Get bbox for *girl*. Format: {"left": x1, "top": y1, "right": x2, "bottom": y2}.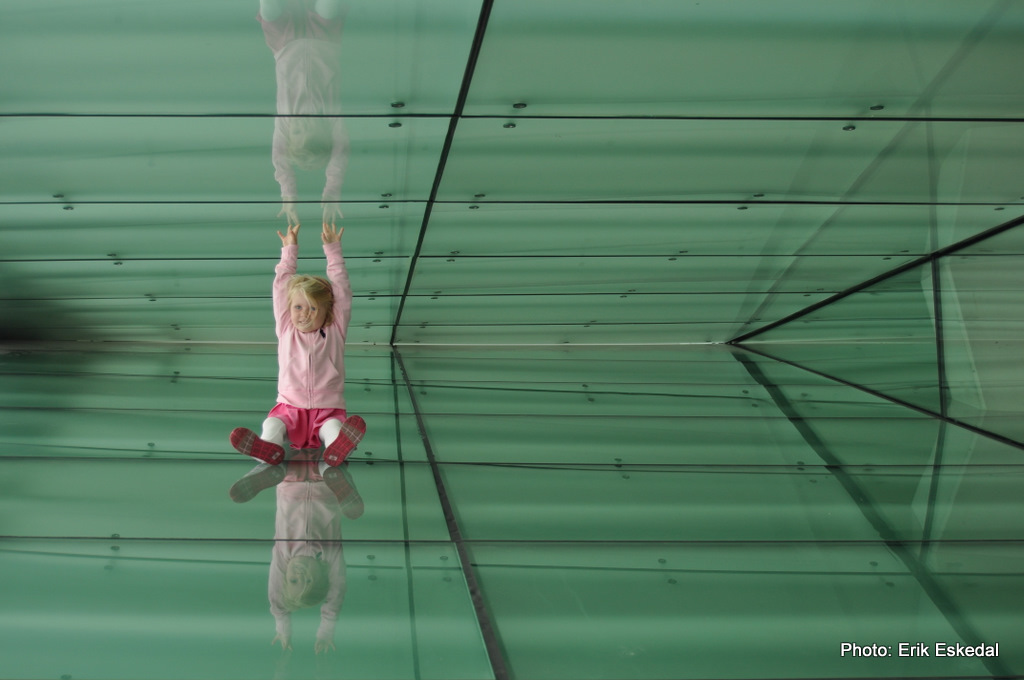
{"left": 228, "top": 220, "right": 369, "bottom": 469}.
